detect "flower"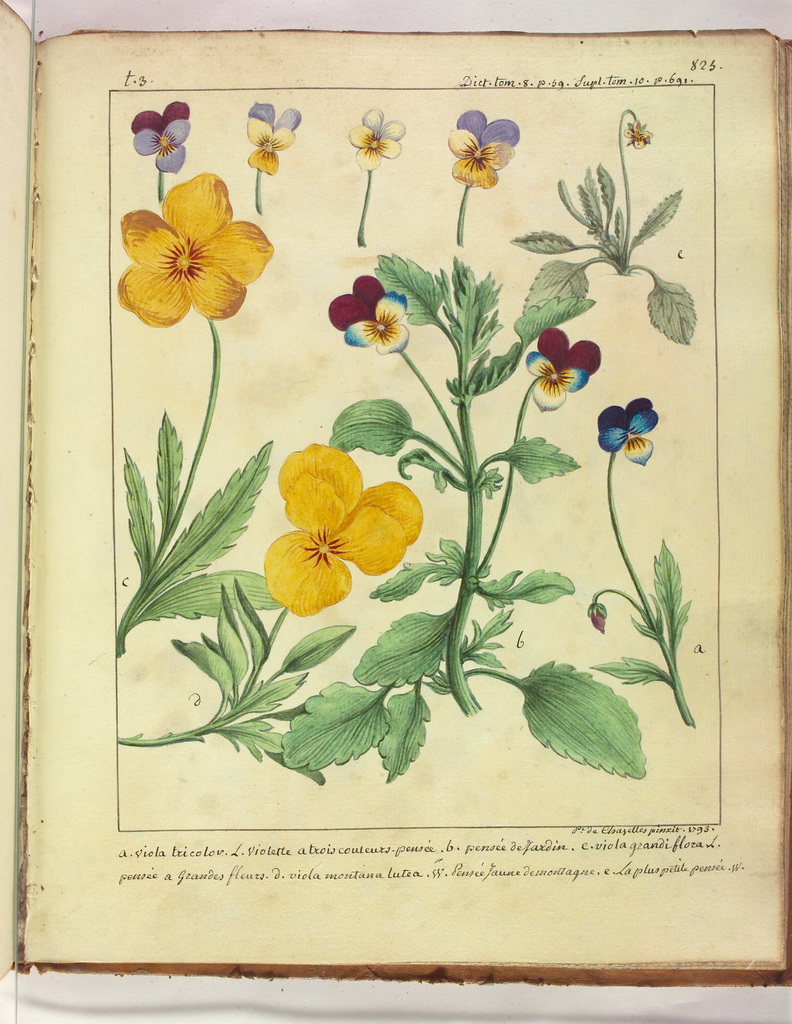
detection(350, 109, 407, 169)
